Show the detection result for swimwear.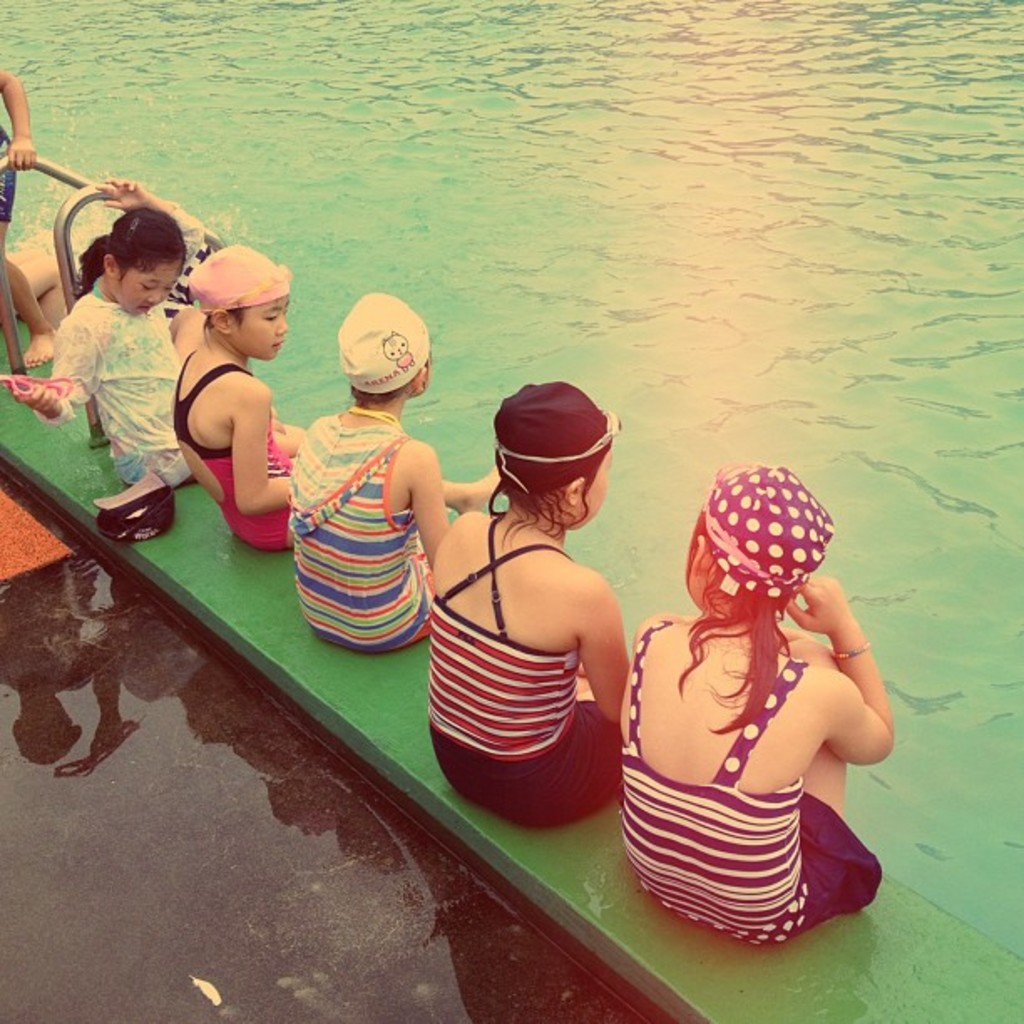
(left=37, top=284, right=187, bottom=477).
